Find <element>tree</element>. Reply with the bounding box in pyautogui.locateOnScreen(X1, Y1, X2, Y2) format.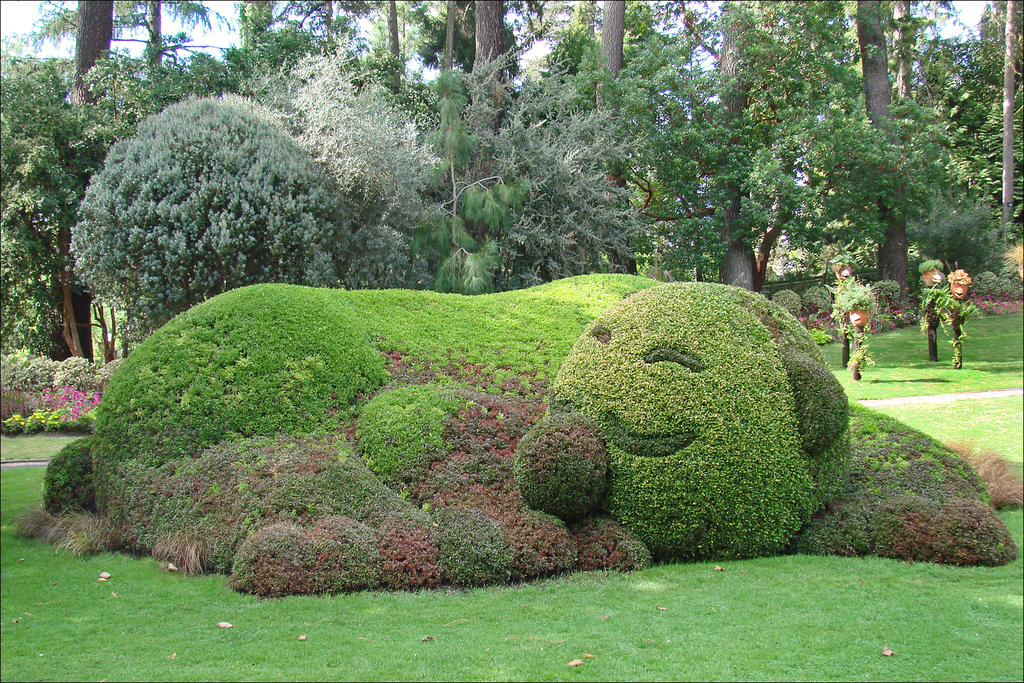
pyautogui.locateOnScreen(71, 85, 347, 328).
